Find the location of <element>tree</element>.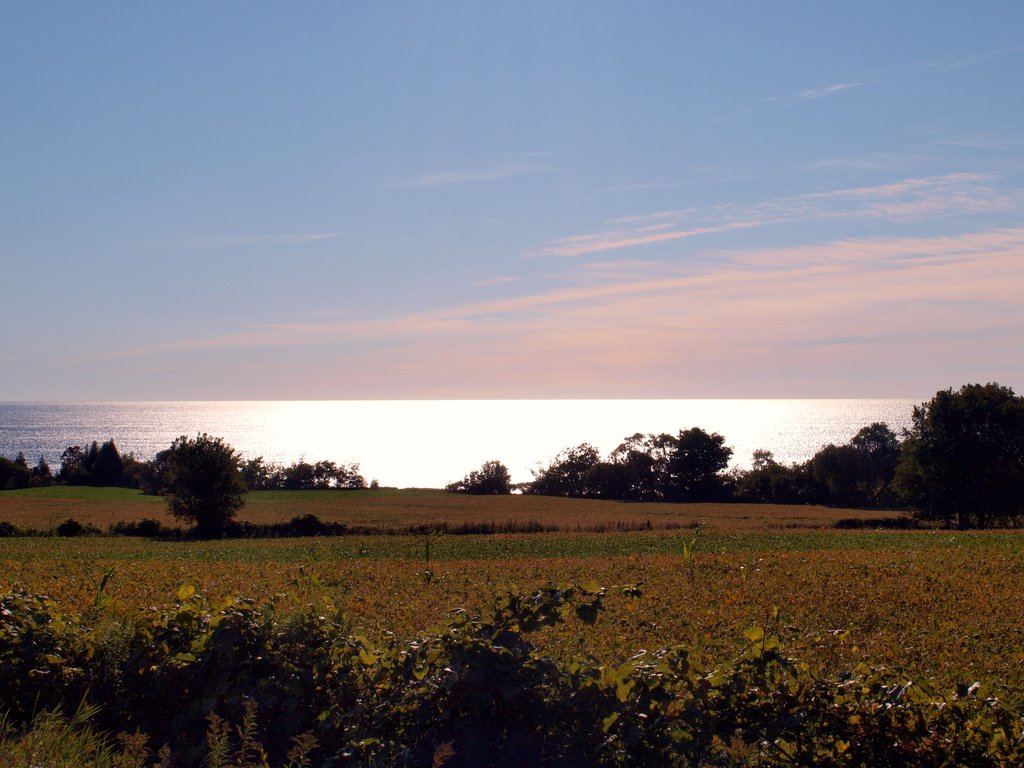
Location: [left=1, top=438, right=22, bottom=487].
